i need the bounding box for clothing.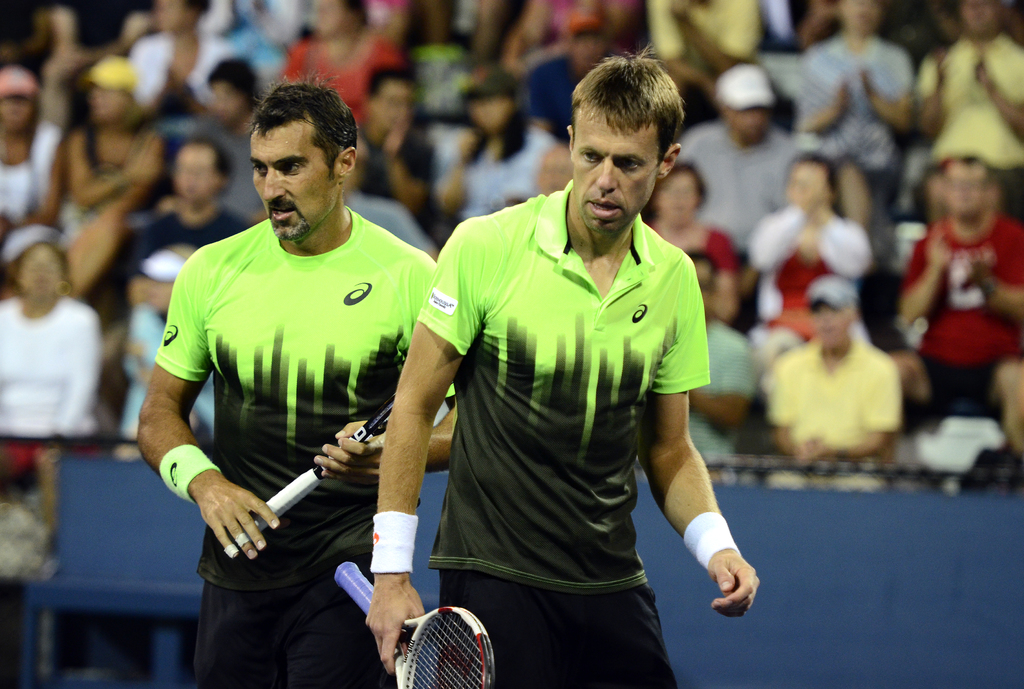
Here it is: <region>756, 331, 911, 489</region>.
